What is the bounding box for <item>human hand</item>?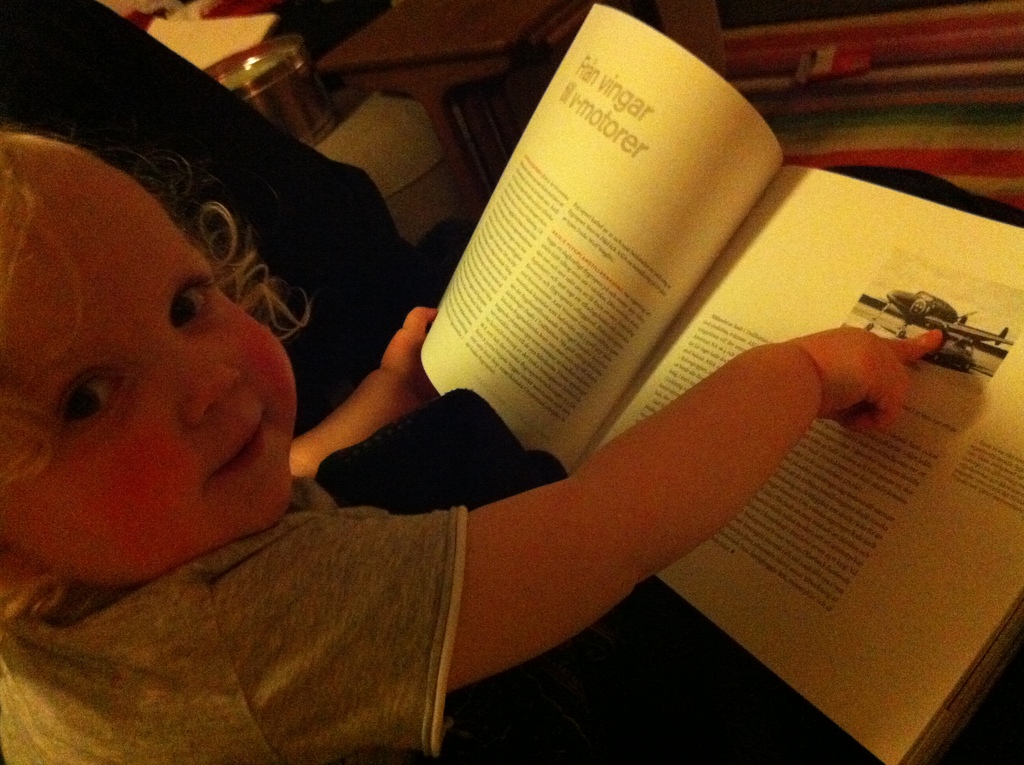
Rect(787, 331, 949, 439).
